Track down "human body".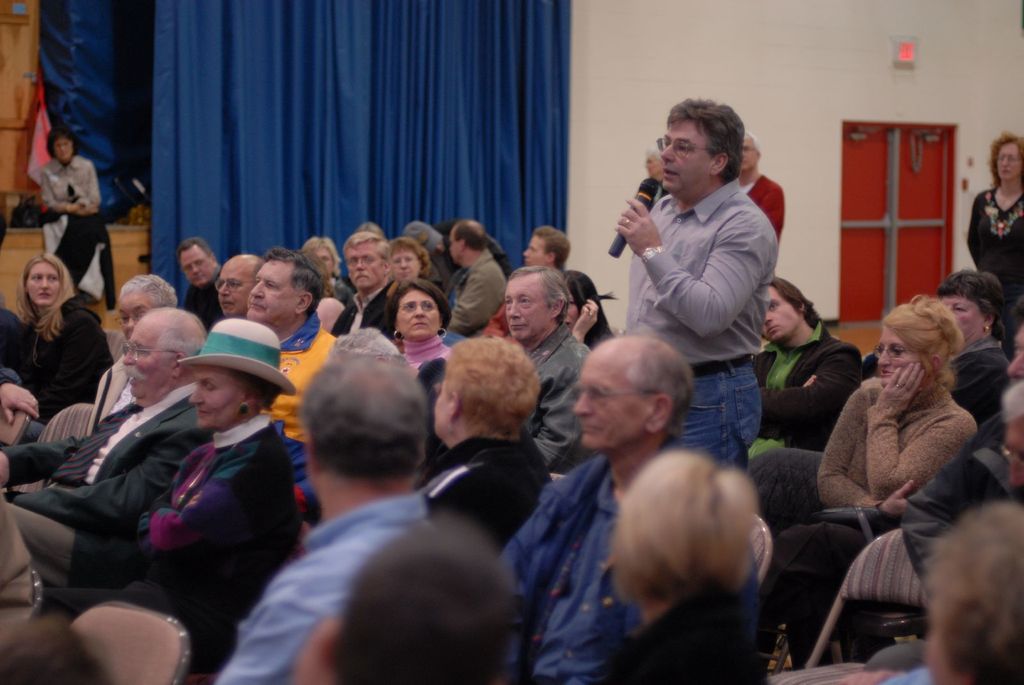
Tracked to [213, 358, 429, 684].
